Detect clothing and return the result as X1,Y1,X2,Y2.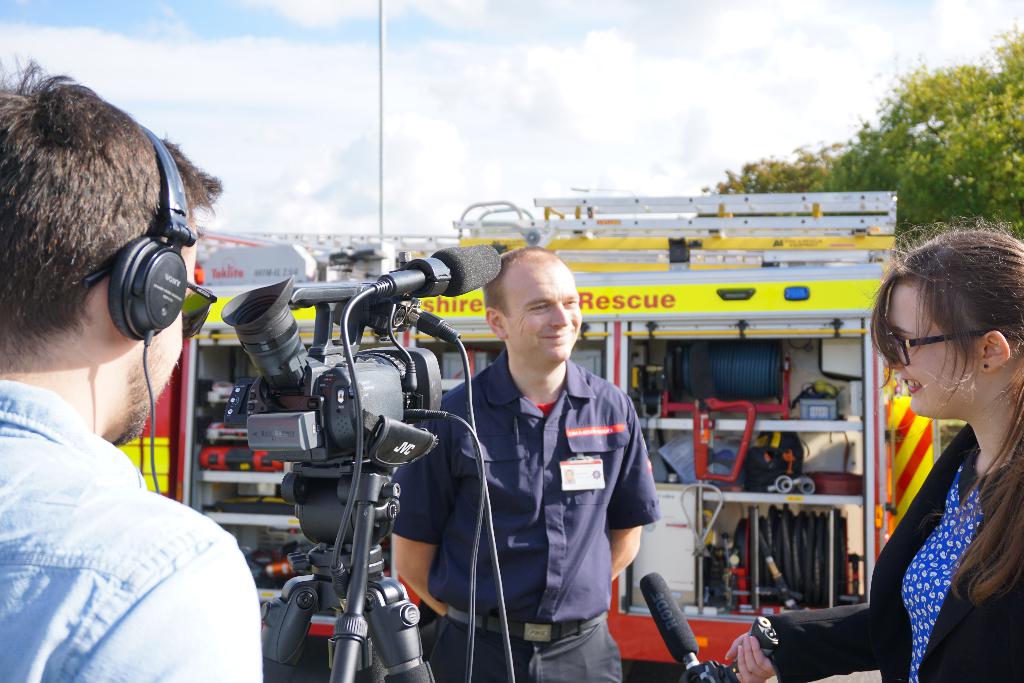
386,344,664,682.
